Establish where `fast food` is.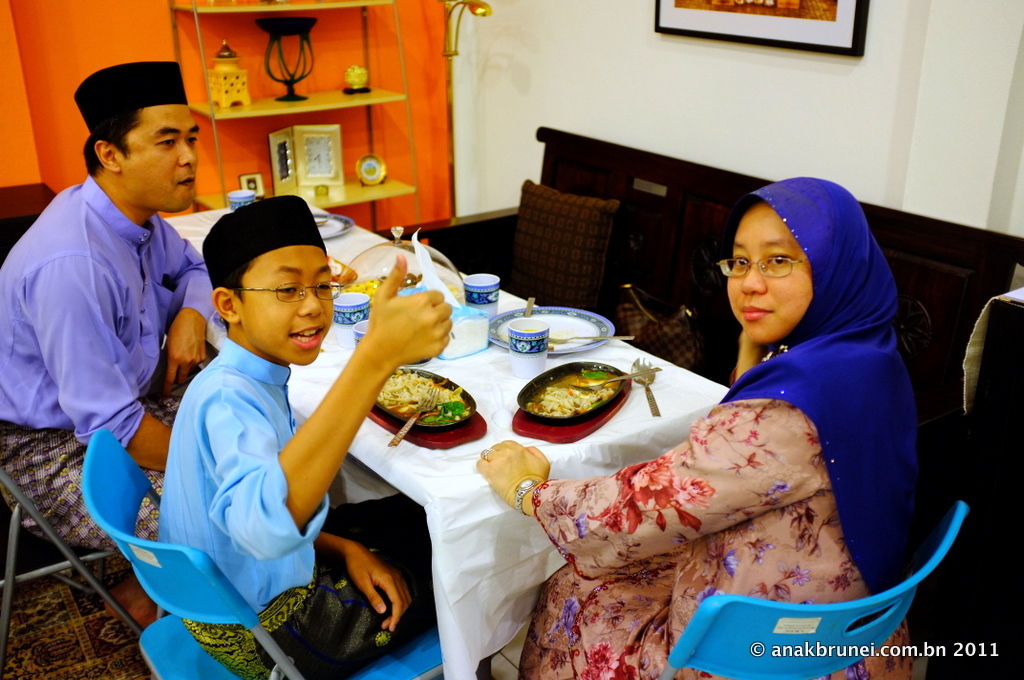
Established at (left=390, top=376, right=478, bottom=442).
